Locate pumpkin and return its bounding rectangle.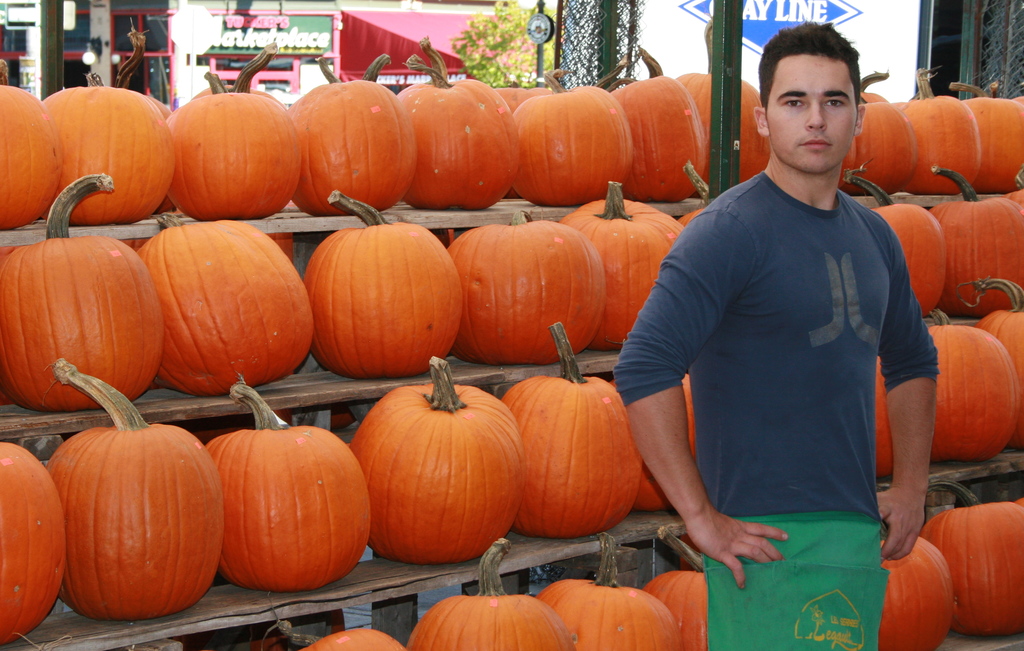
bbox=[645, 518, 703, 650].
